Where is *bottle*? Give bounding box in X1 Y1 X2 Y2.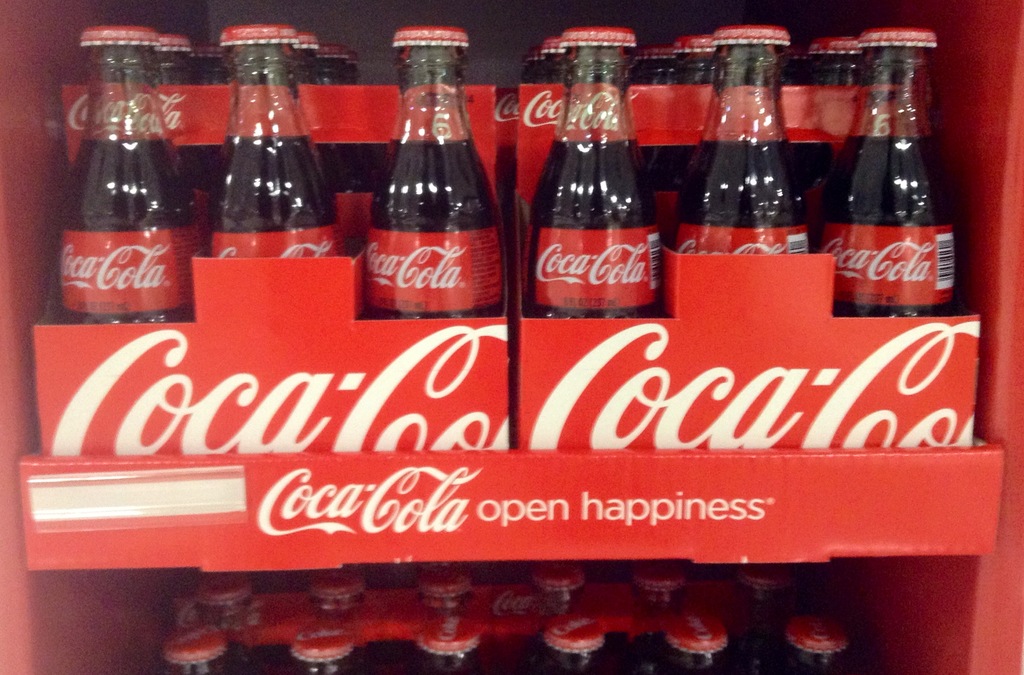
615 554 695 599.
